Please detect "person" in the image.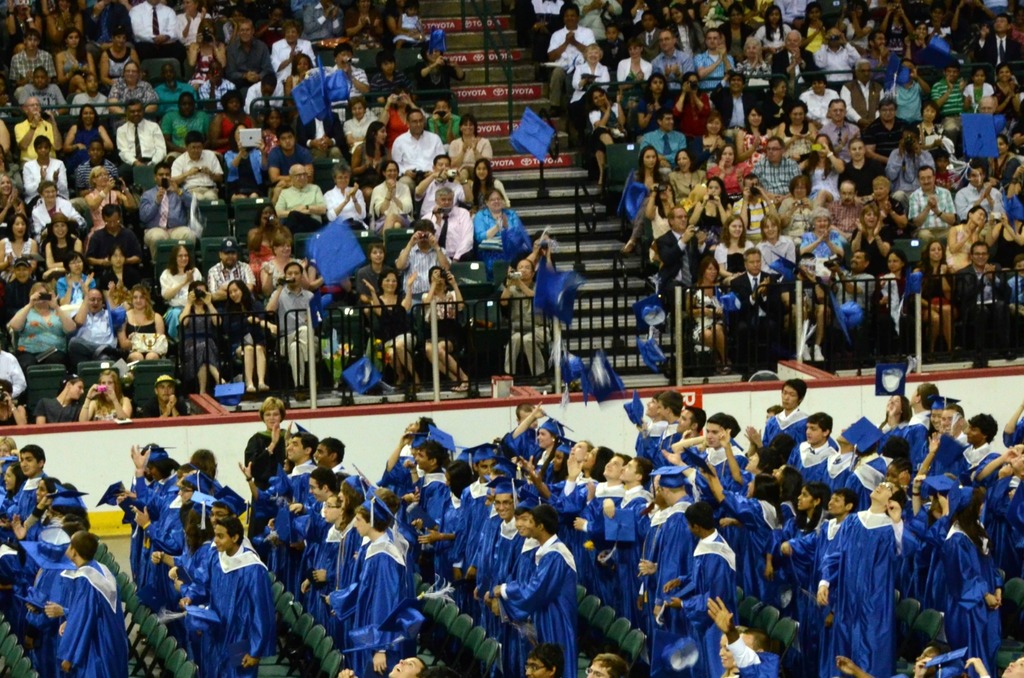
(x1=878, y1=249, x2=927, y2=362).
